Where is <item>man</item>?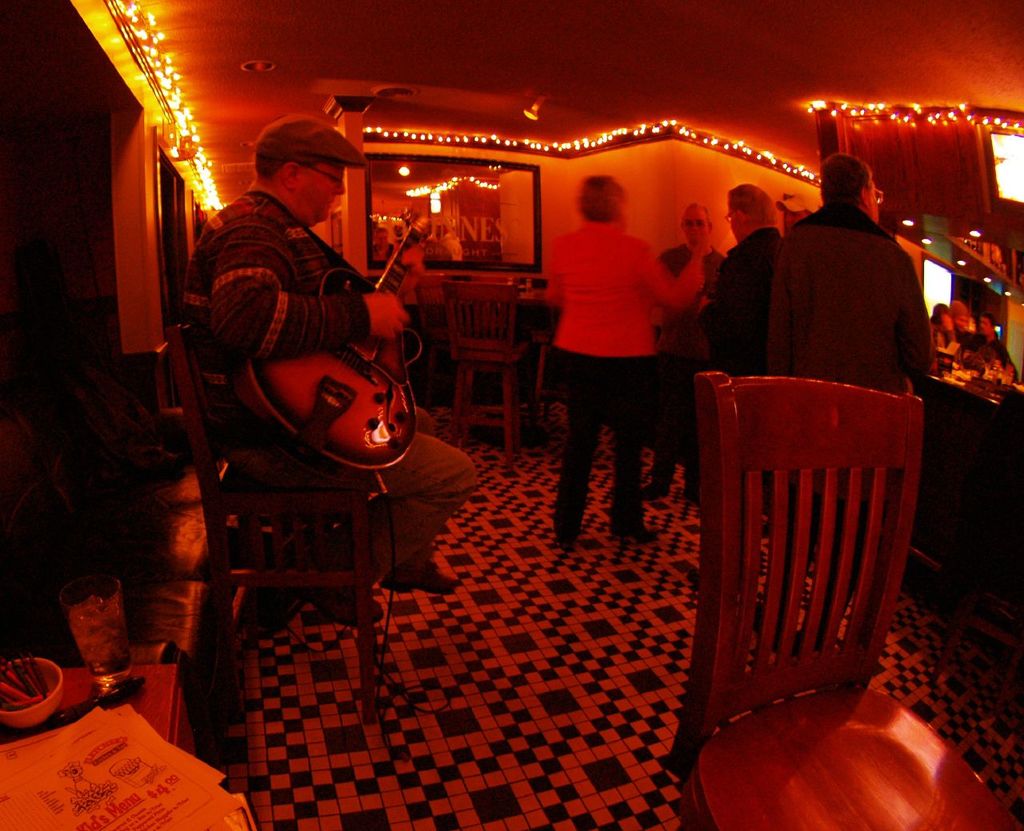
[538,167,704,559].
